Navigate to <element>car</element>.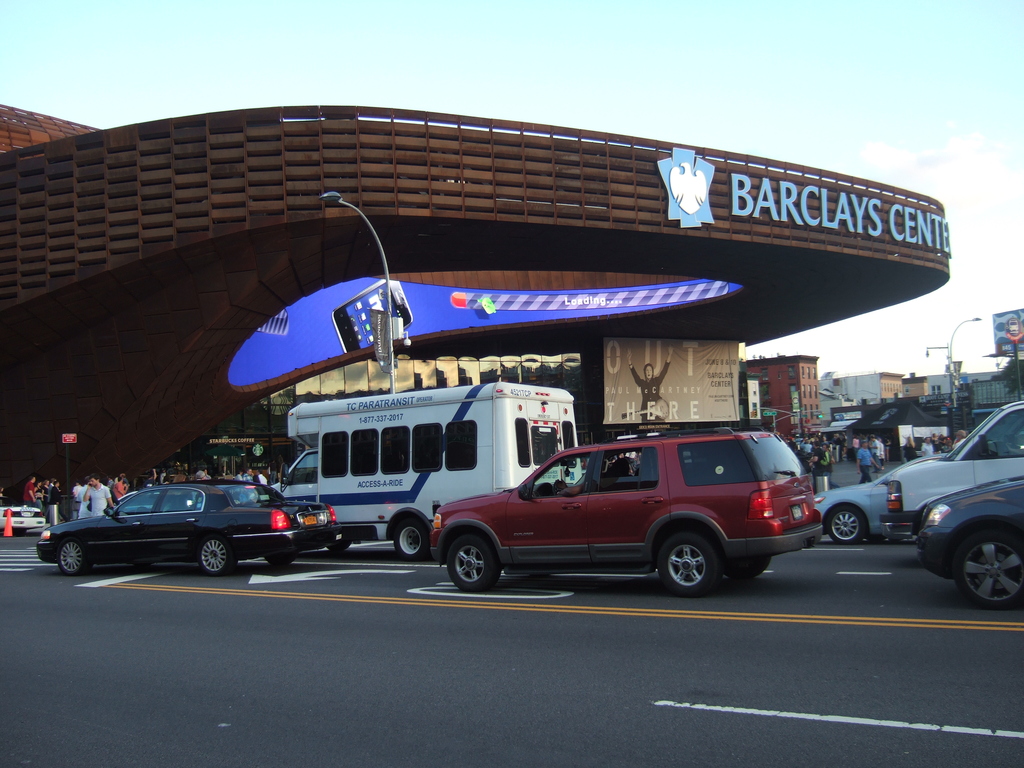
Navigation target: [30, 481, 345, 575].
